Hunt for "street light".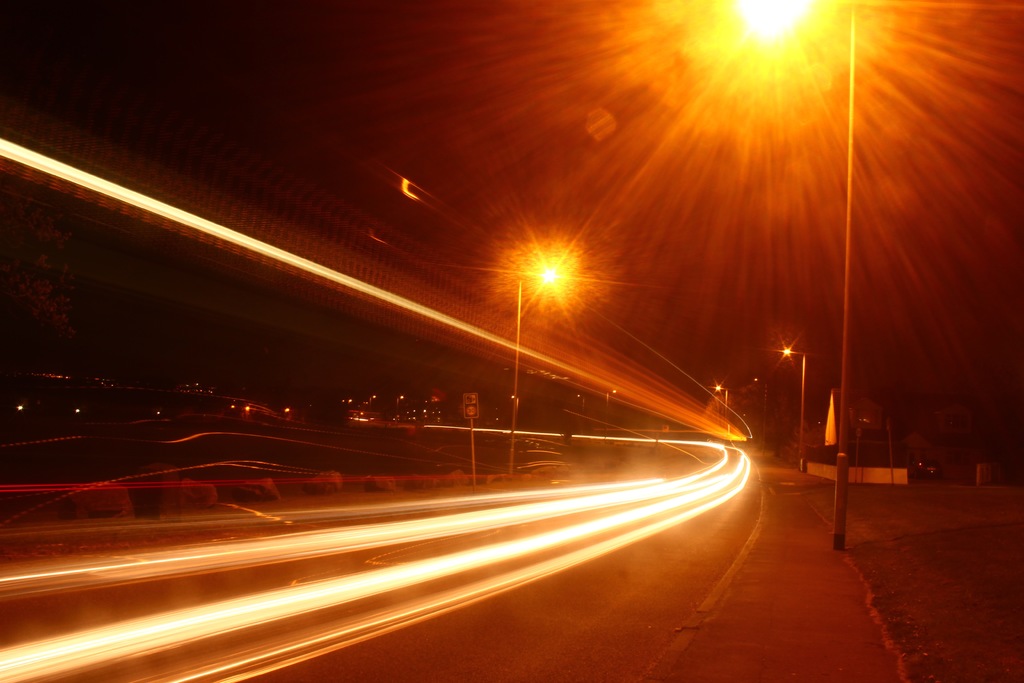
Hunted down at {"left": 575, "top": 393, "right": 588, "bottom": 413}.
